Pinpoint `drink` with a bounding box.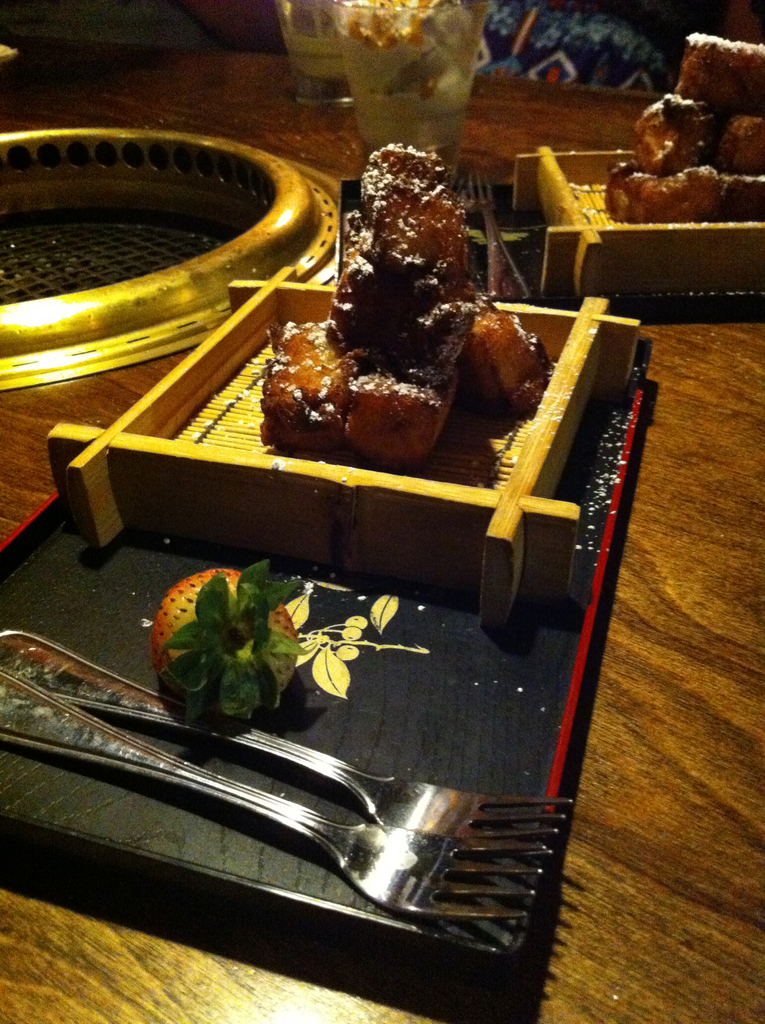
bbox(289, 27, 340, 81).
